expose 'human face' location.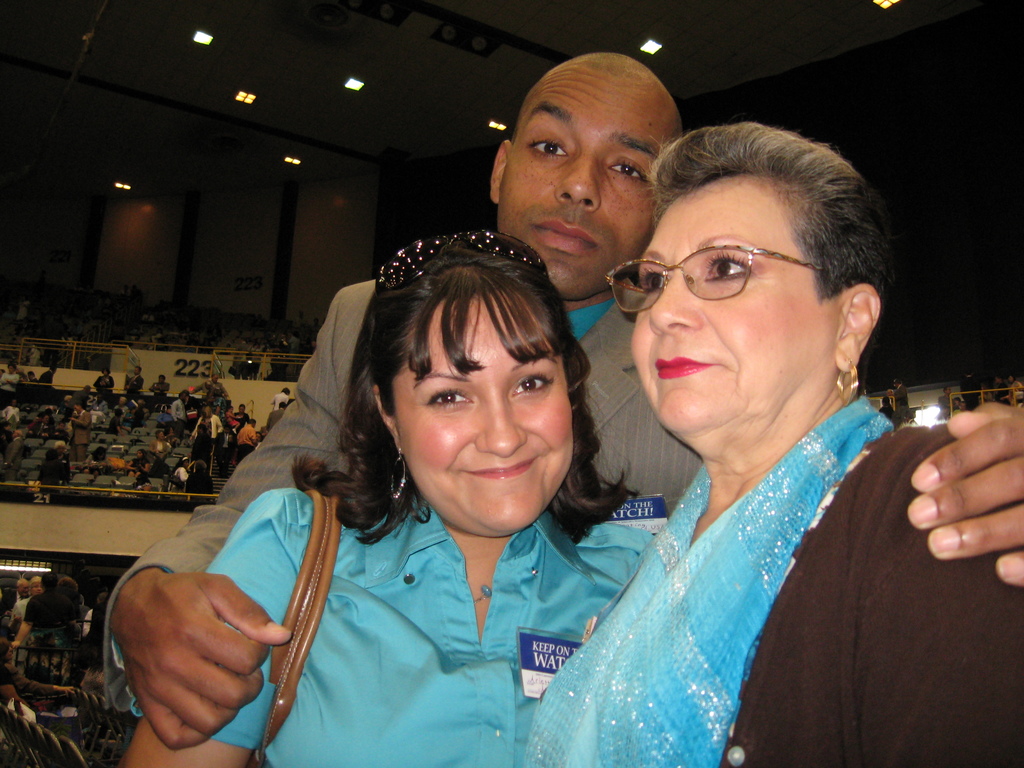
Exposed at Rect(385, 278, 575, 550).
